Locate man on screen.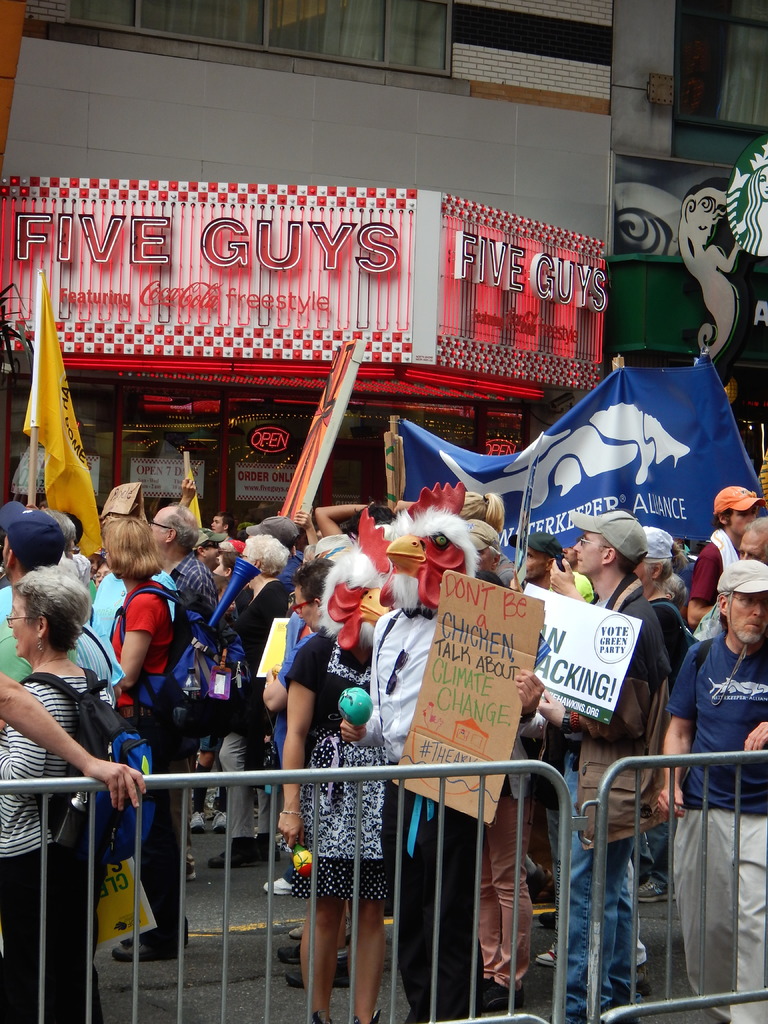
On screen at left=209, top=512, right=237, bottom=540.
